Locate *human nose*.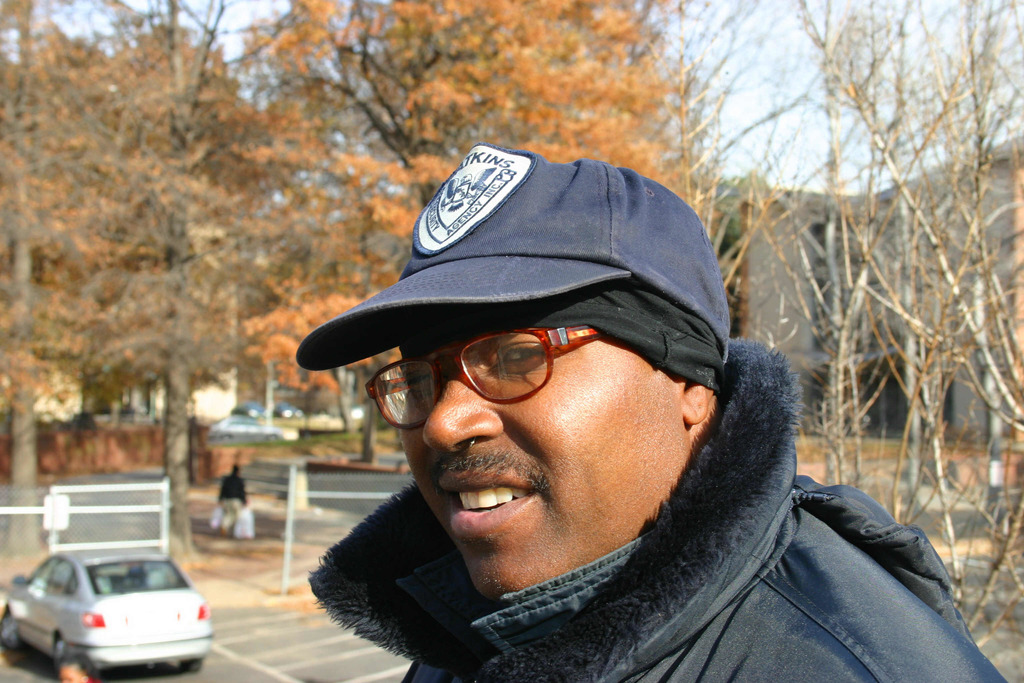
Bounding box: <box>418,379,505,456</box>.
